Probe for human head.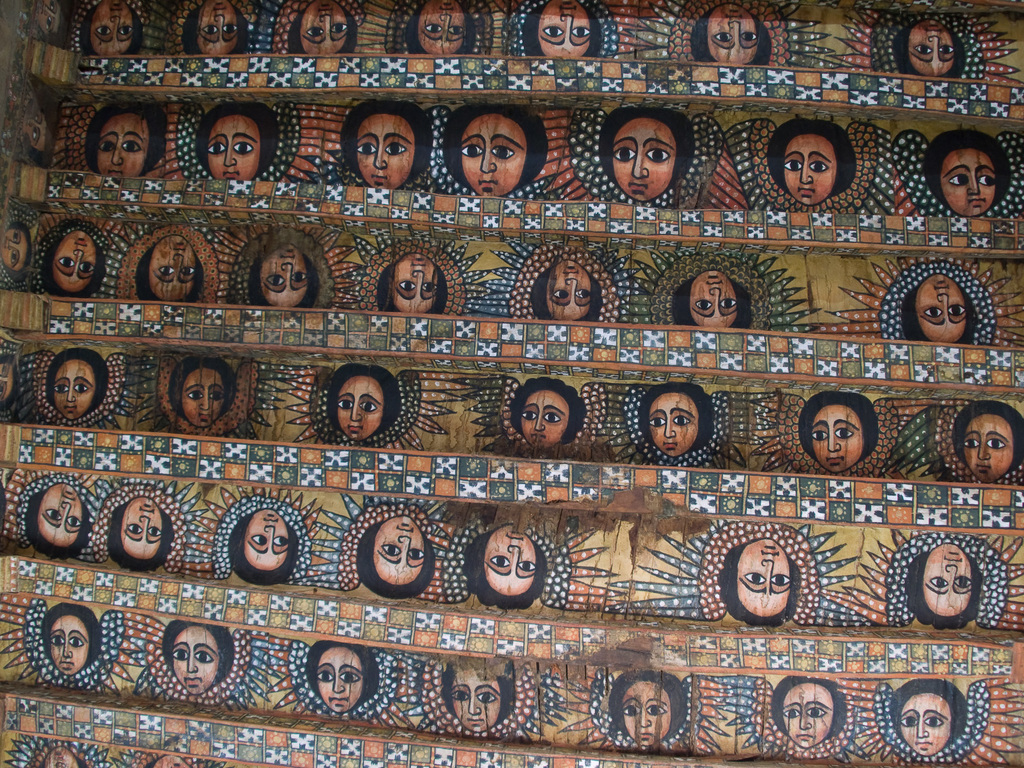
Probe result: {"left": 894, "top": 678, "right": 968, "bottom": 756}.
